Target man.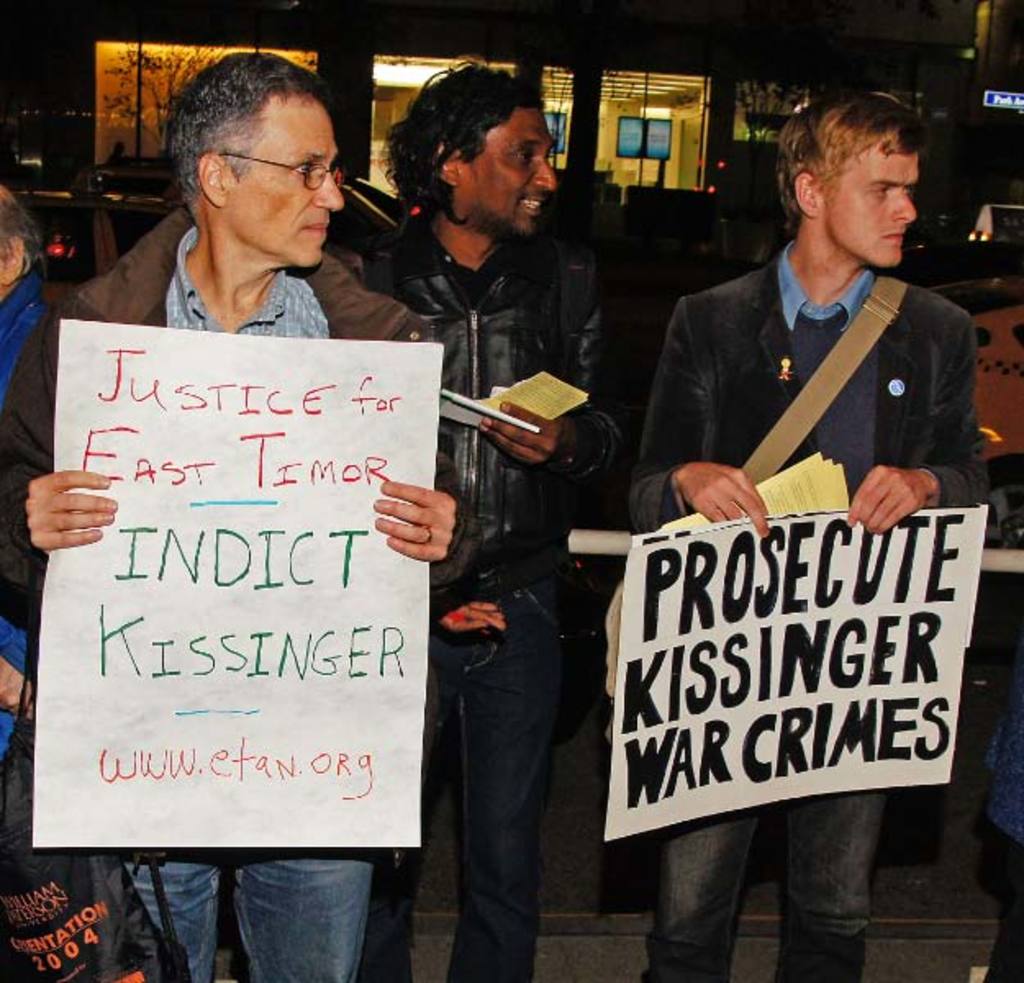
Target region: box(631, 90, 990, 981).
